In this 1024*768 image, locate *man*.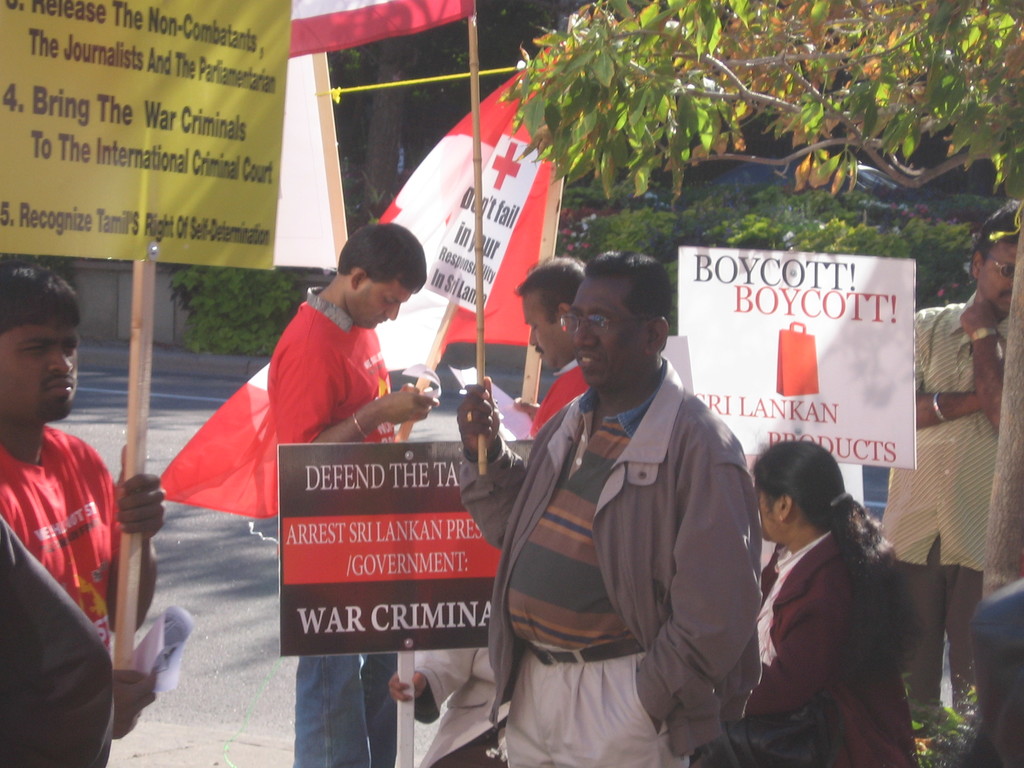
Bounding box: BBox(0, 257, 162, 740).
